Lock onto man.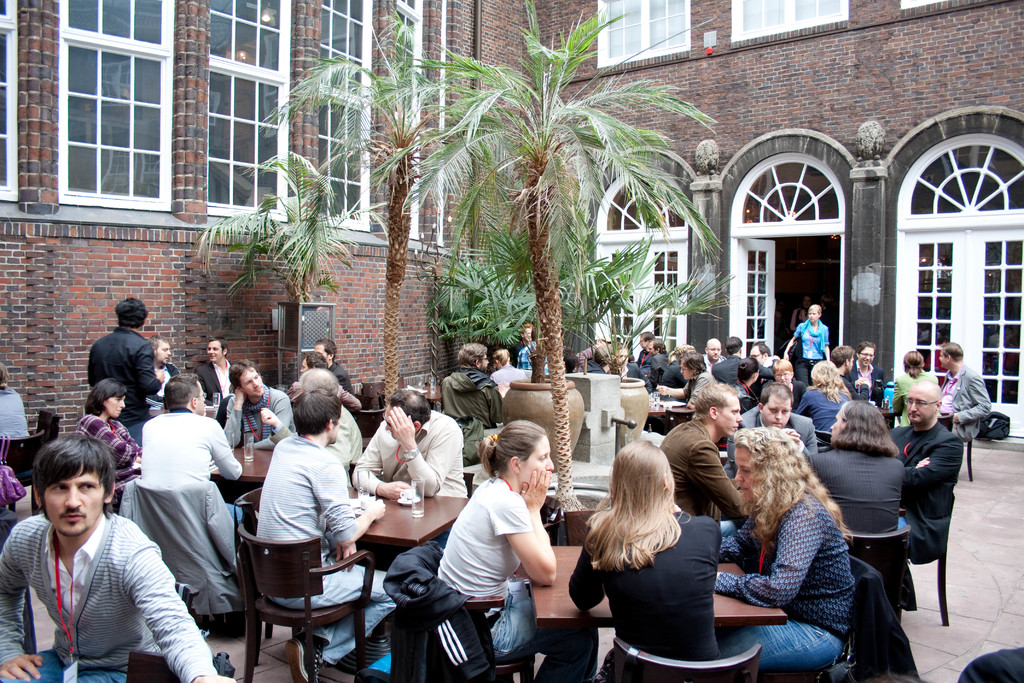
Locked: region(637, 331, 657, 361).
